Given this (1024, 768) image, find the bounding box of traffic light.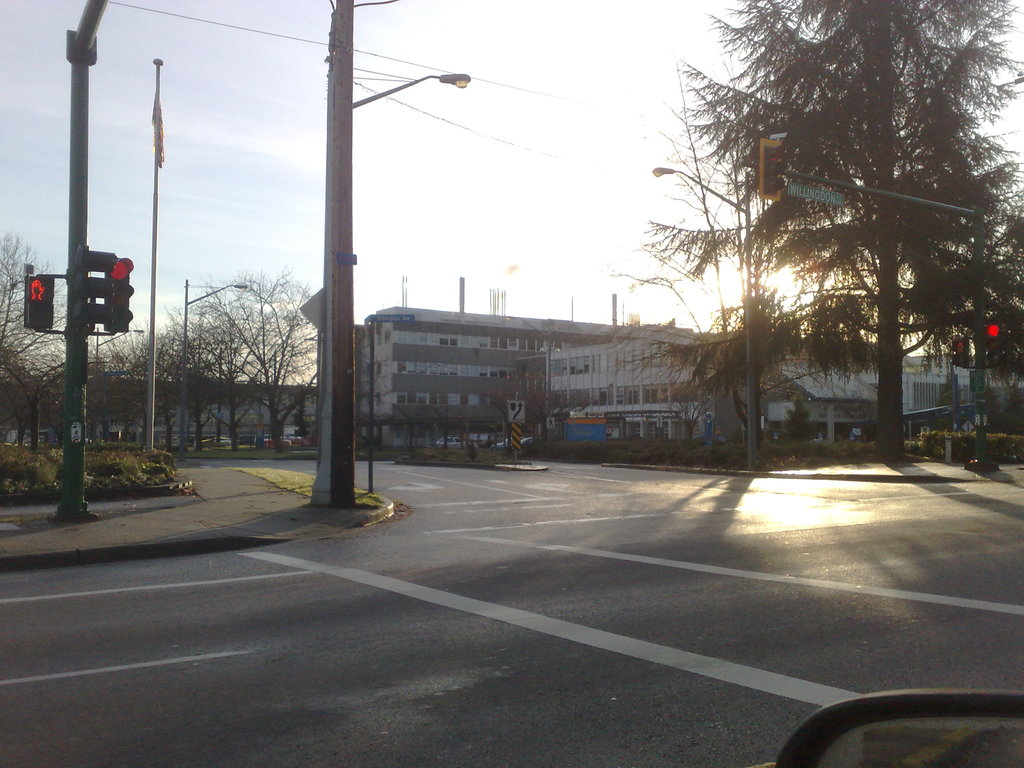
bbox(986, 319, 1006, 364).
